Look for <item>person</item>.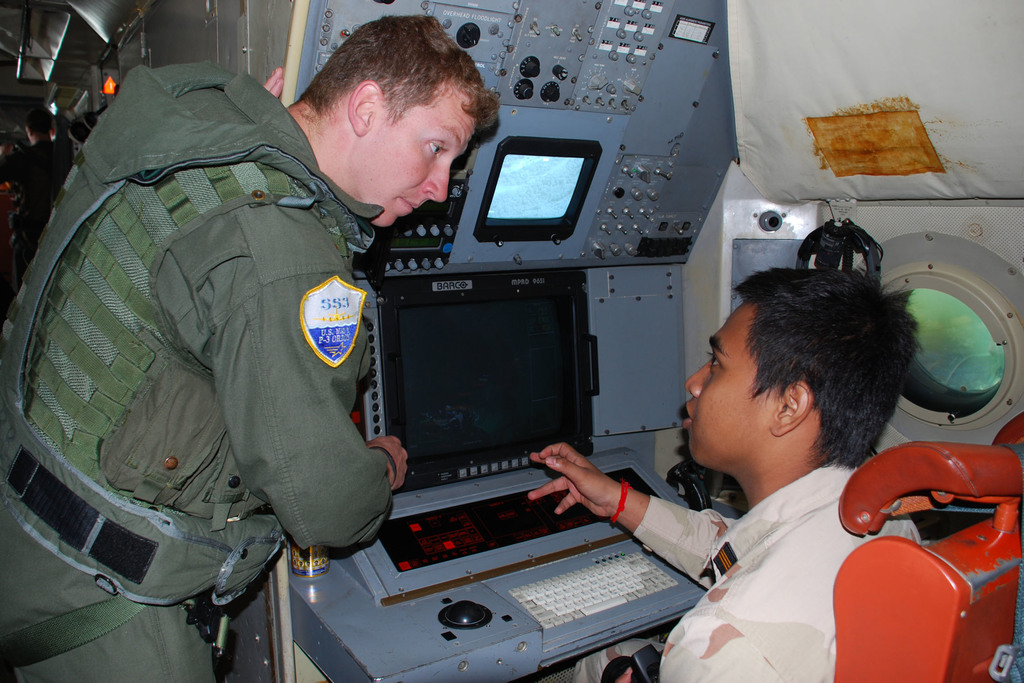
Found: [left=0, top=15, right=504, bottom=682].
